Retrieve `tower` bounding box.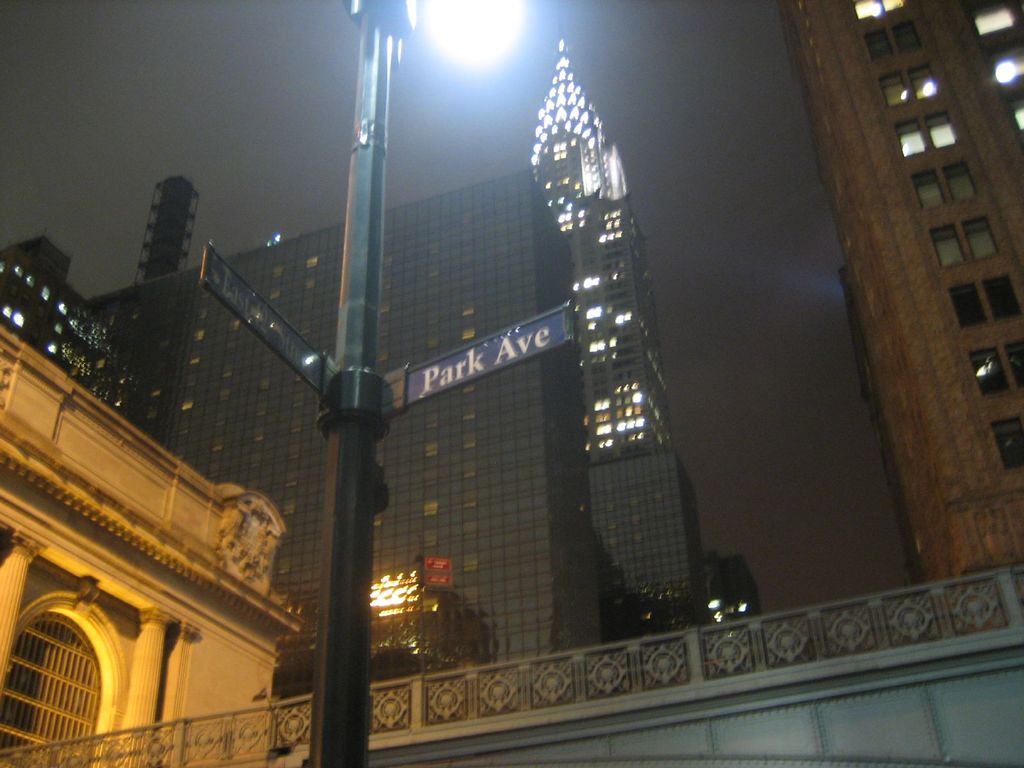
Bounding box: [x1=504, y1=61, x2=702, y2=653].
